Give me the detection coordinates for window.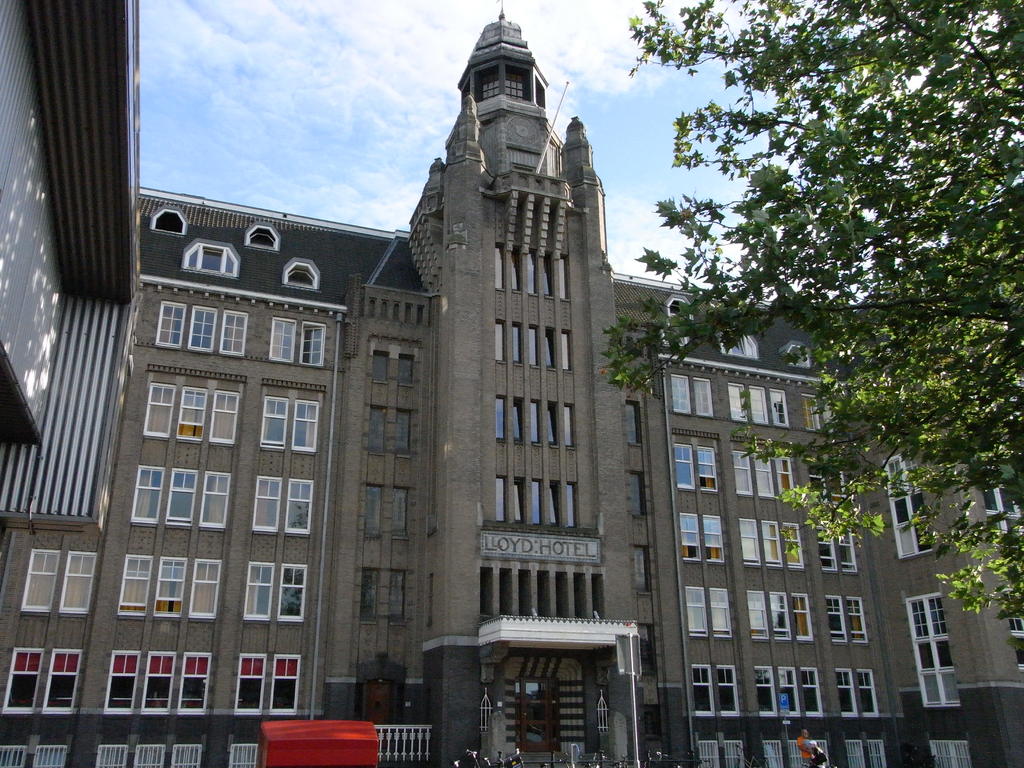
region(199, 474, 226, 532).
